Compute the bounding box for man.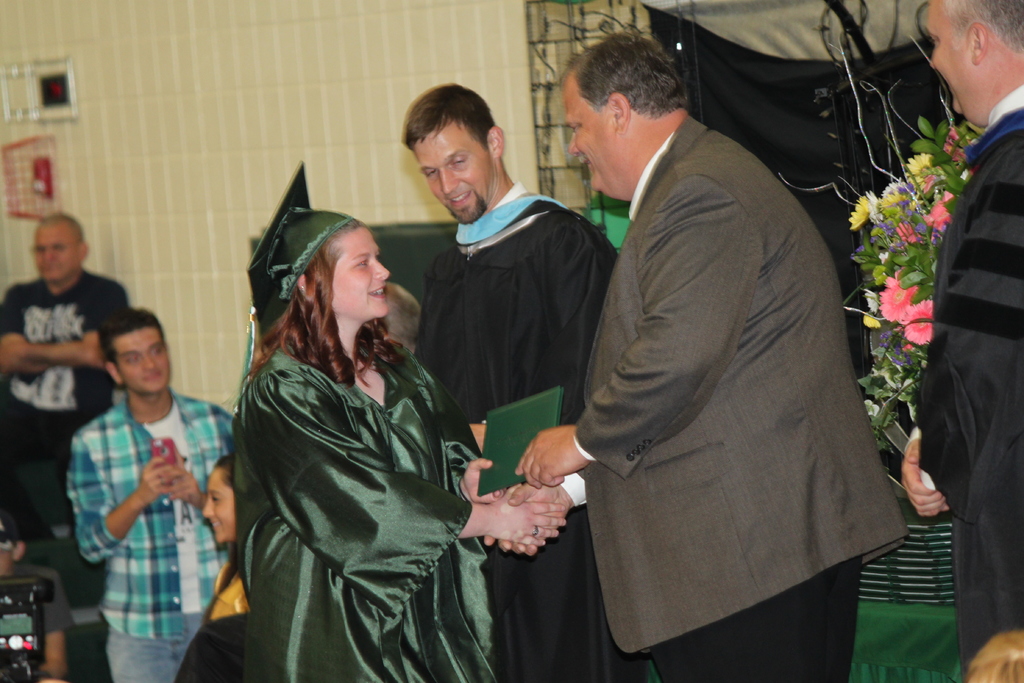
1 210 125 548.
